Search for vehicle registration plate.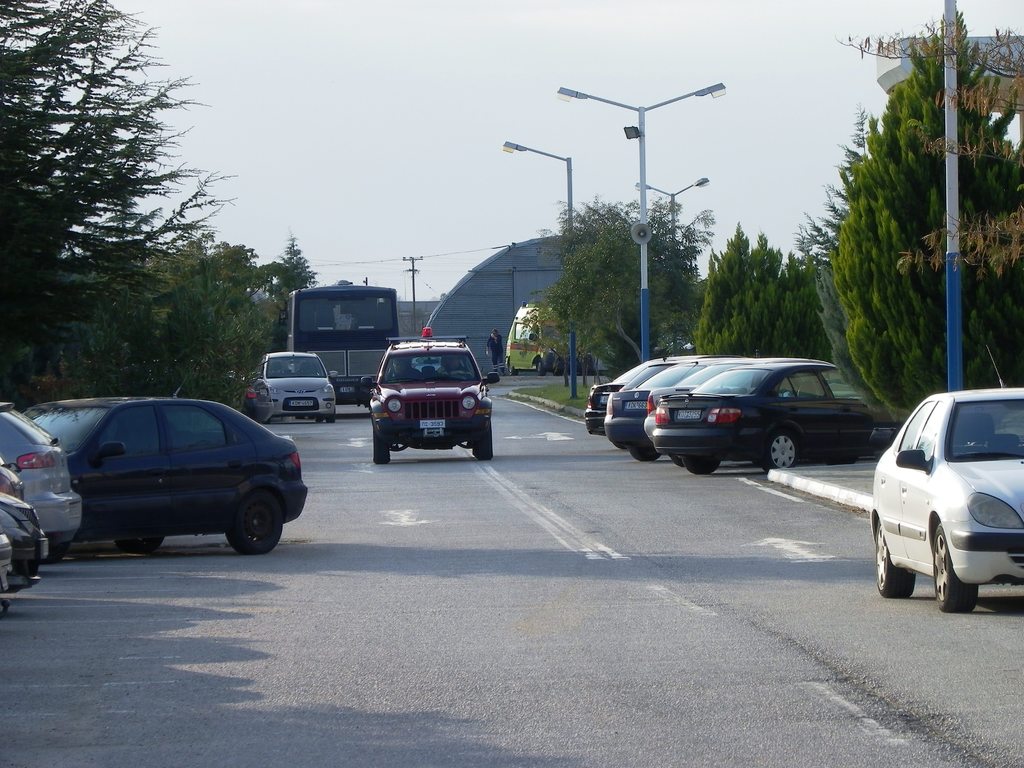
Found at <bbox>419, 416, 445, 426</bbox>.
